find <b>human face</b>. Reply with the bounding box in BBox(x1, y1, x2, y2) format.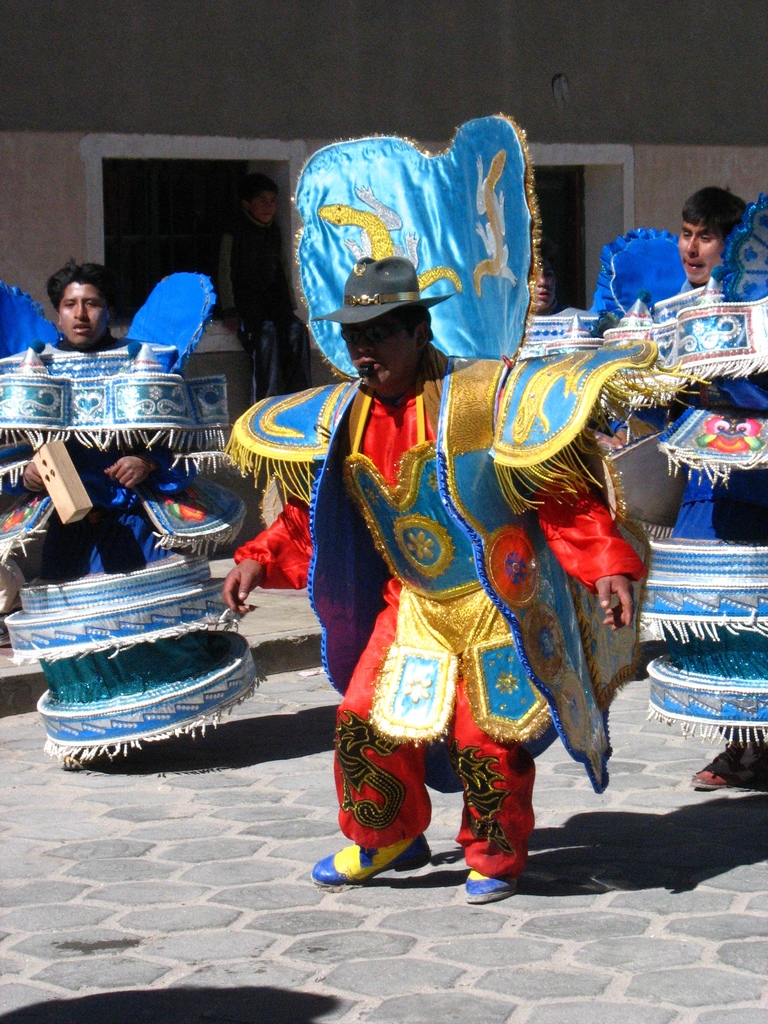
BBox(534, 249, 557, 316).
